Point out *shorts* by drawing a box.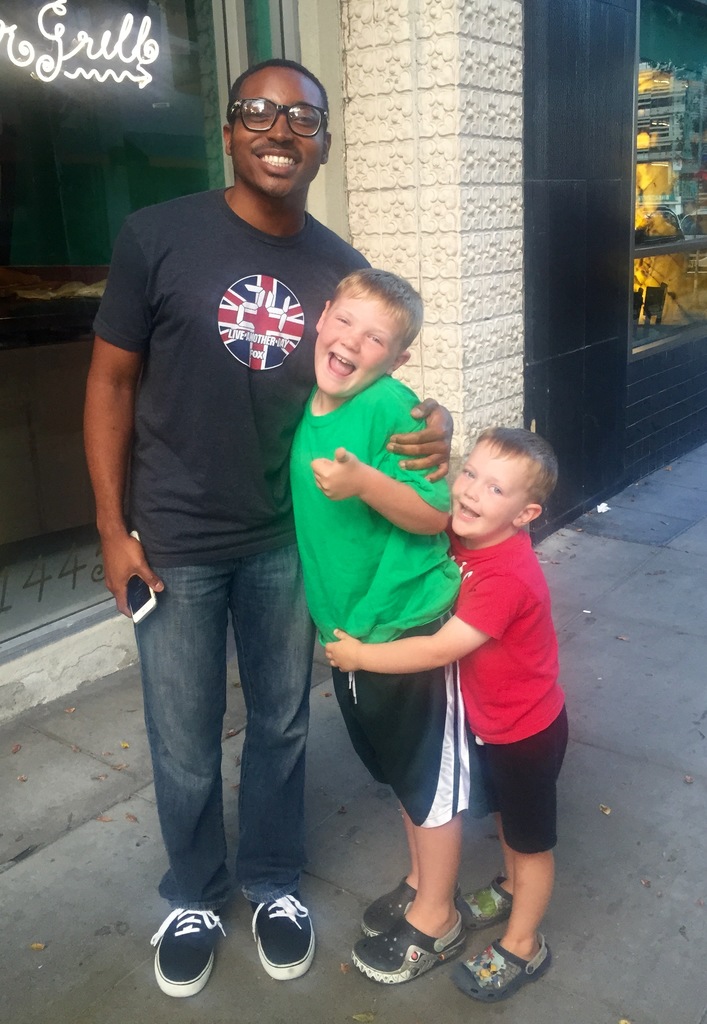
<region>331, 615, 481, 827</region>.
